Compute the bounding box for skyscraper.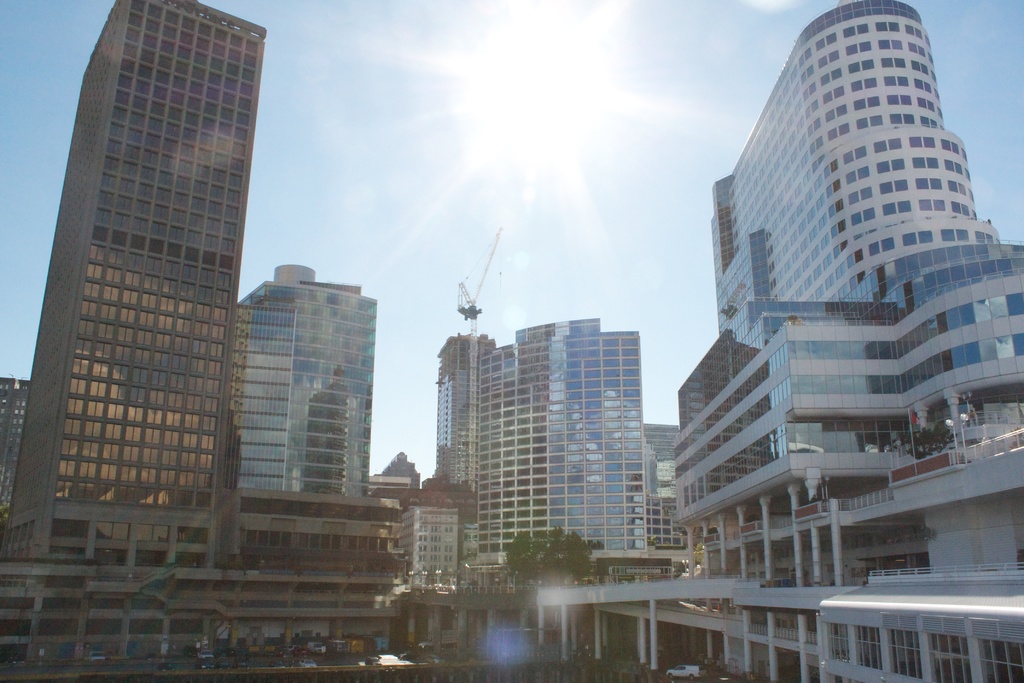
x1=15 y1=0 x2=288 y2=575.
